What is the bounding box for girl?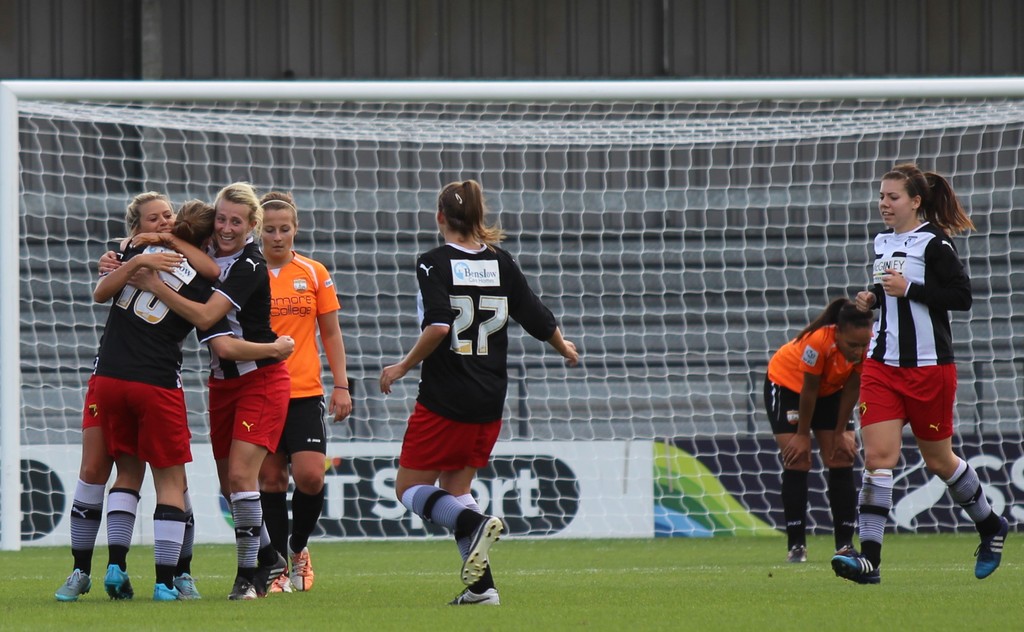
locate(255, 190, 358, 584).
